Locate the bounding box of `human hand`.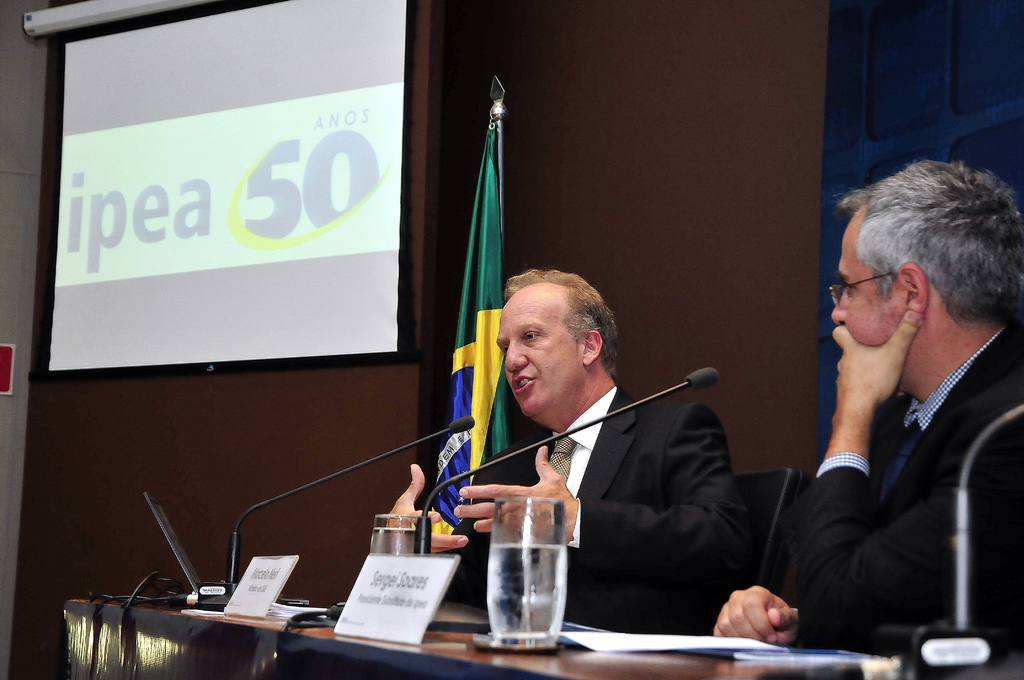
Bounding box: BBox(728, 576, 810, 650).
